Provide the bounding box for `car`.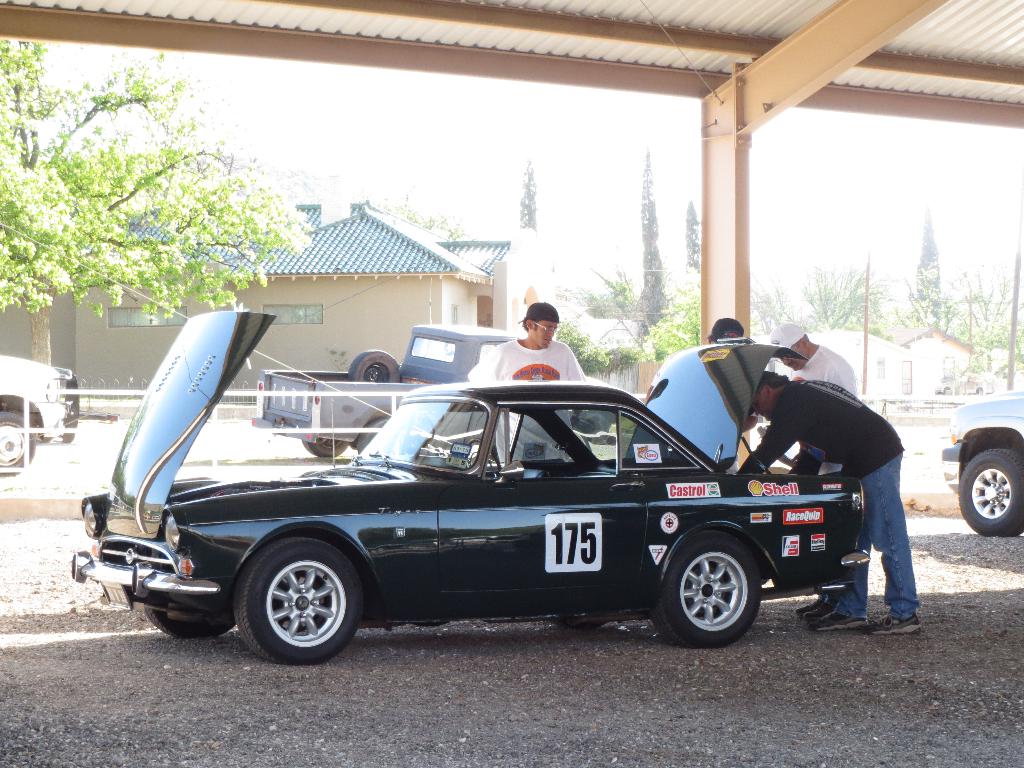
(left=0, top=348, right=80, bottom=471).
